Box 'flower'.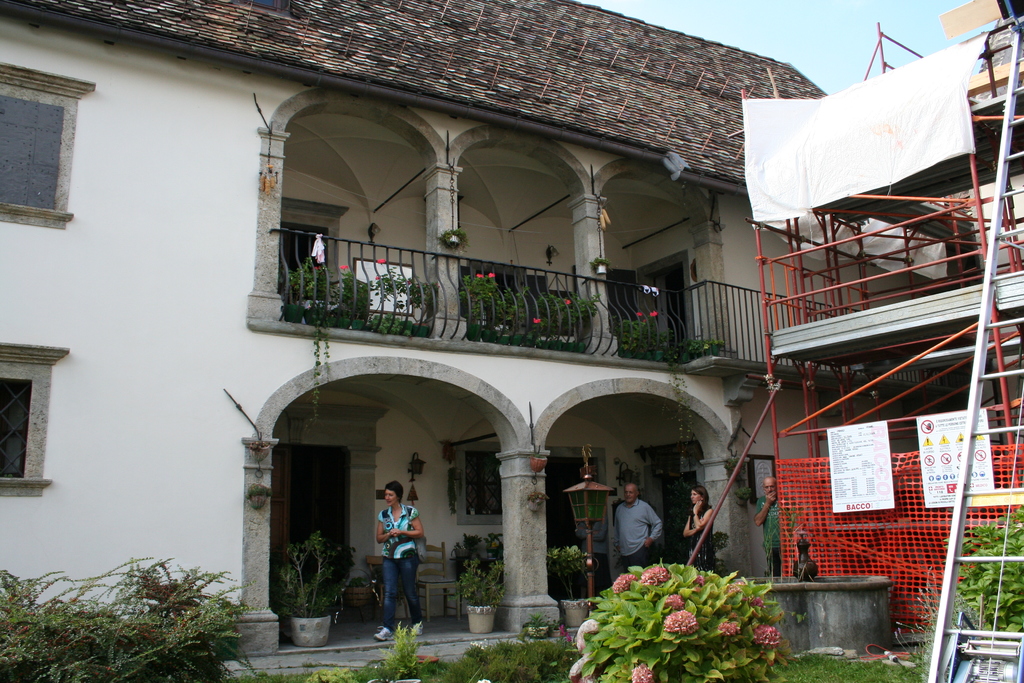
<bbox>566, 297, 571, 305</bbox>.
